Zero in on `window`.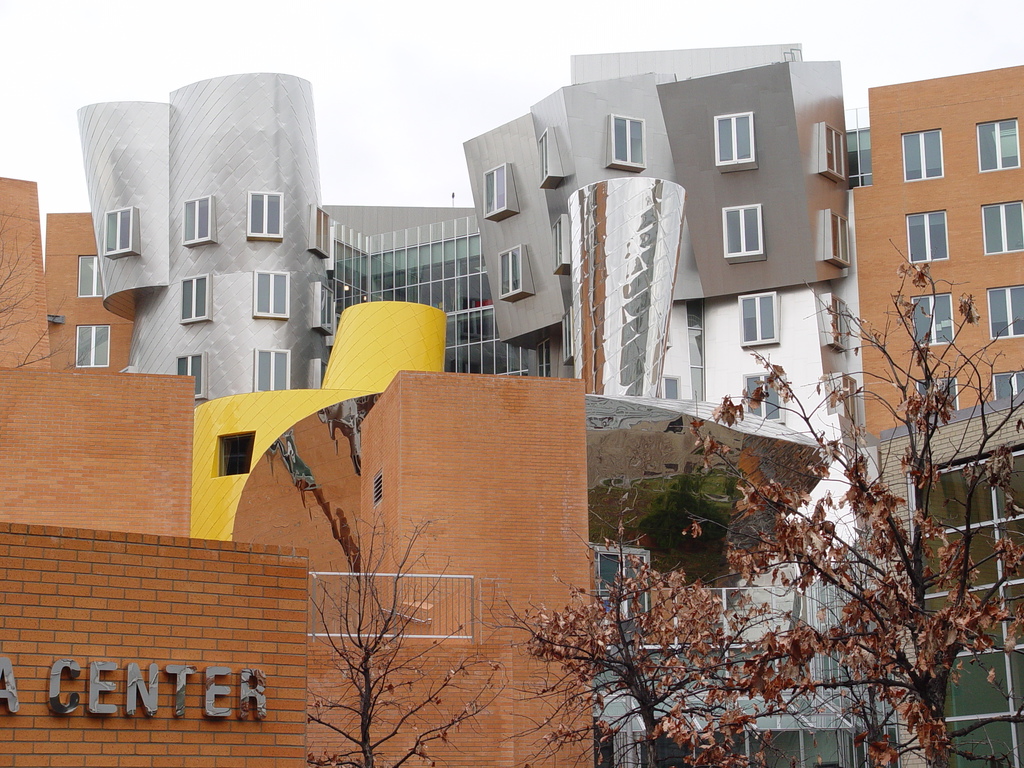
Zeroed in: <bbox>906, 294, 956, 347</bbox>.
